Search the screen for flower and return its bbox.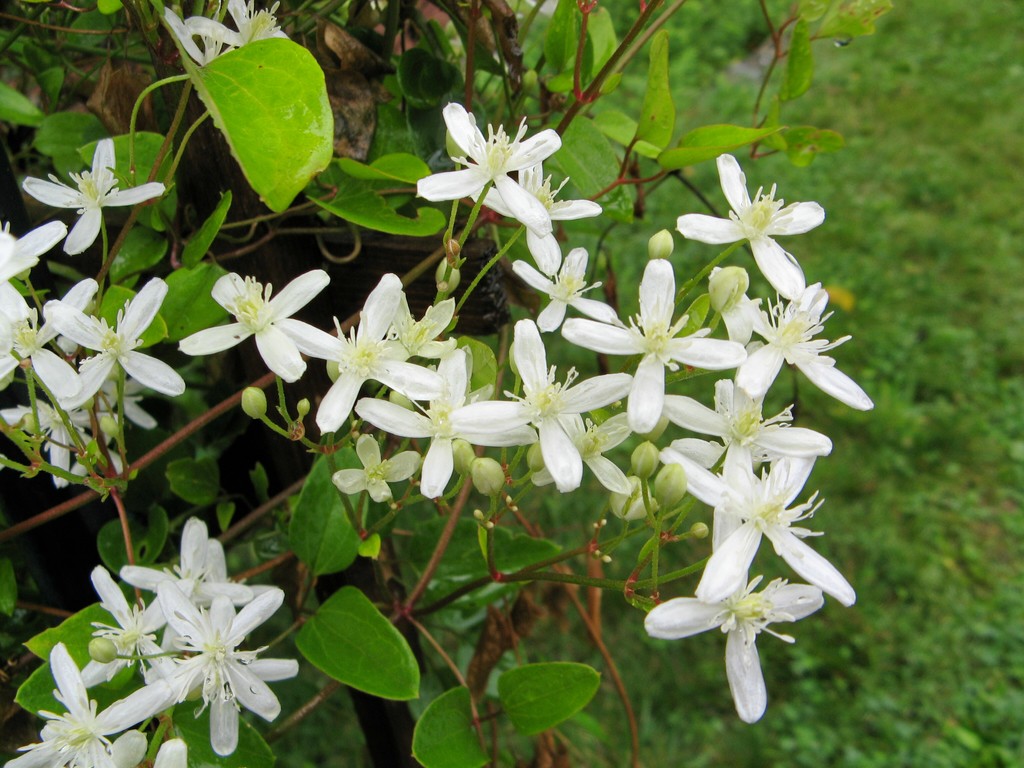
Found: 159/0/293/62.
